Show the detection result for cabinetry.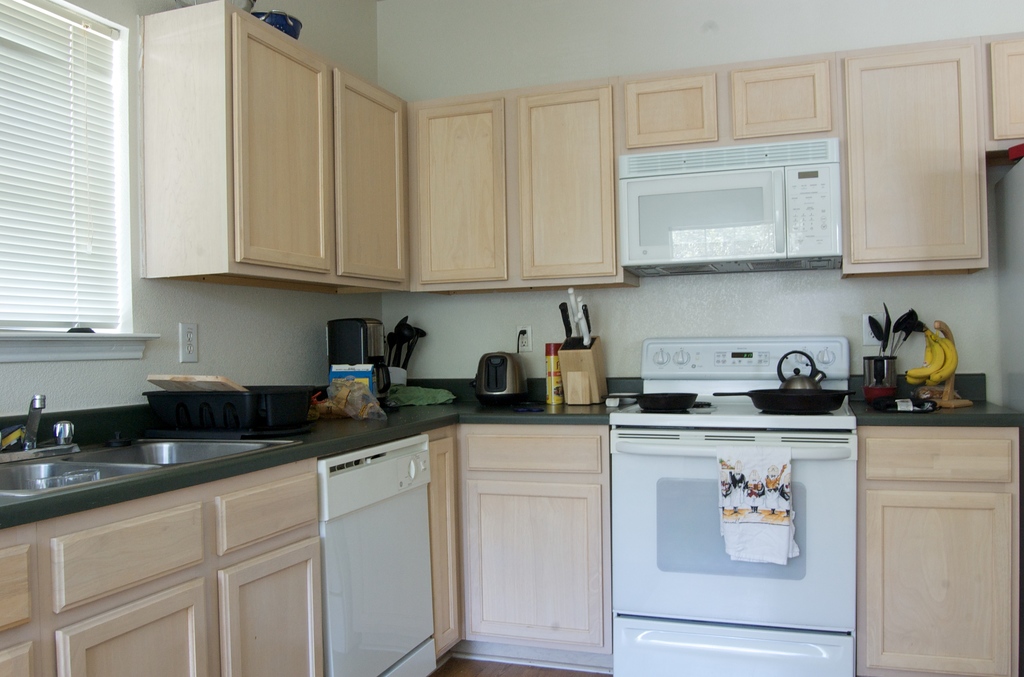
[x1=6, y1=382, x2=477, y2=676].
